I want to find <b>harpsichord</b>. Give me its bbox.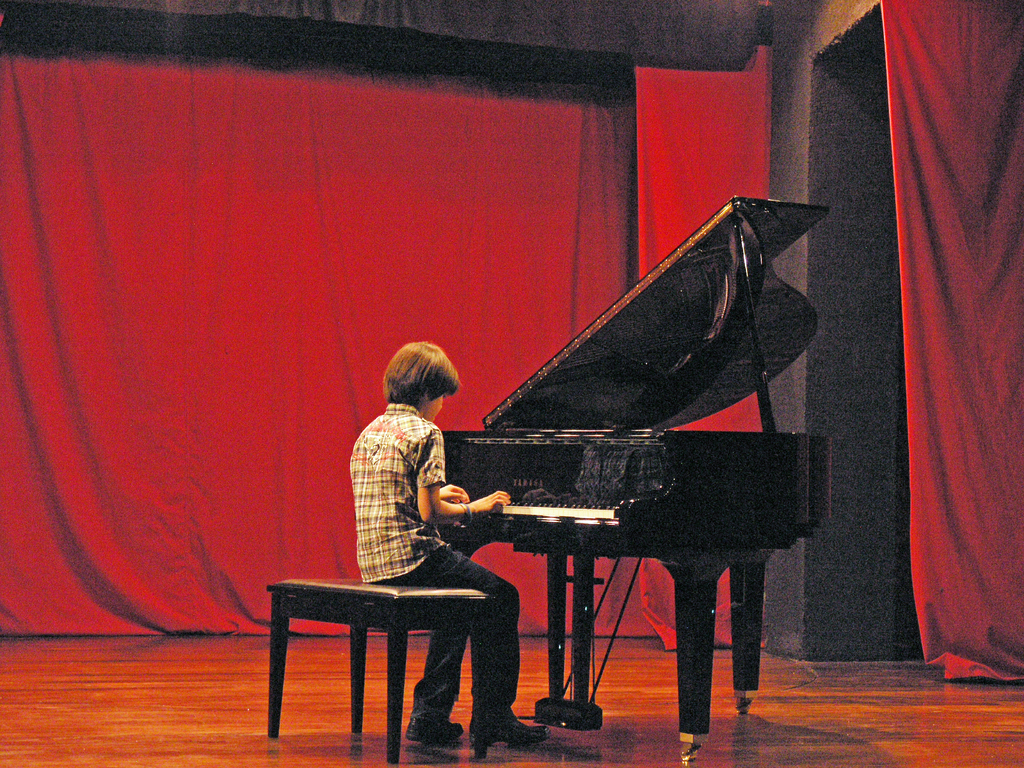
(441,191,833,767).
